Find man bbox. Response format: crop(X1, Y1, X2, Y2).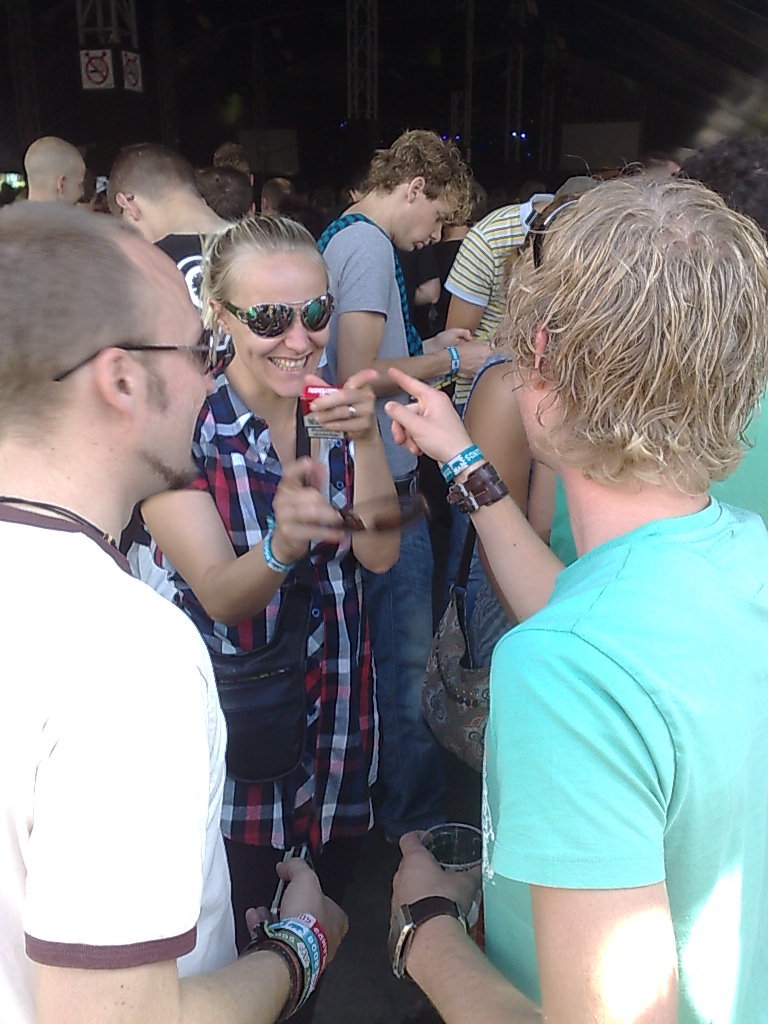
crop(392, 164, 767, 1023).
